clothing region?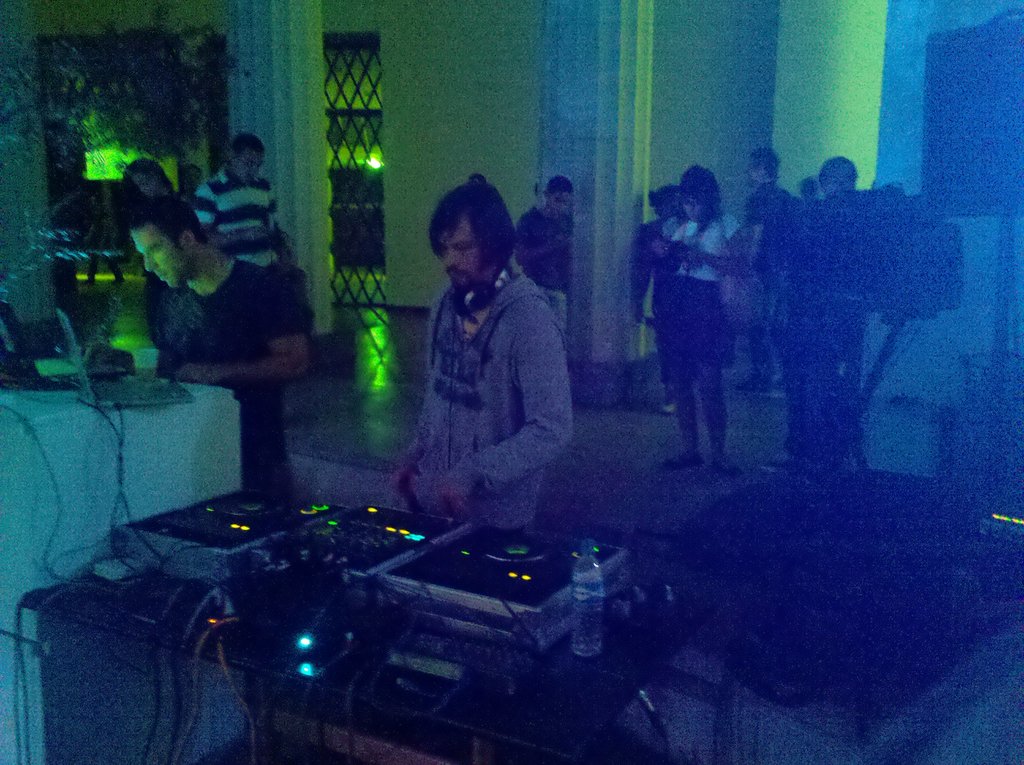
(660,210,735,413)
